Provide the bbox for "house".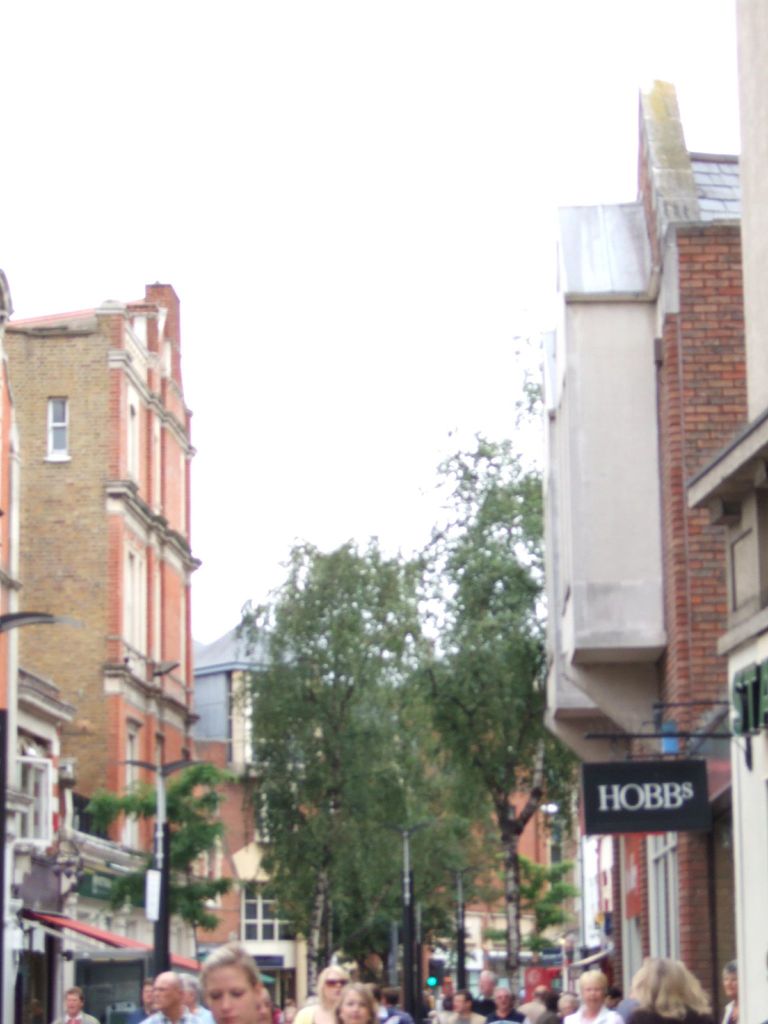
<region>435, 724, 577, 946</region>.
